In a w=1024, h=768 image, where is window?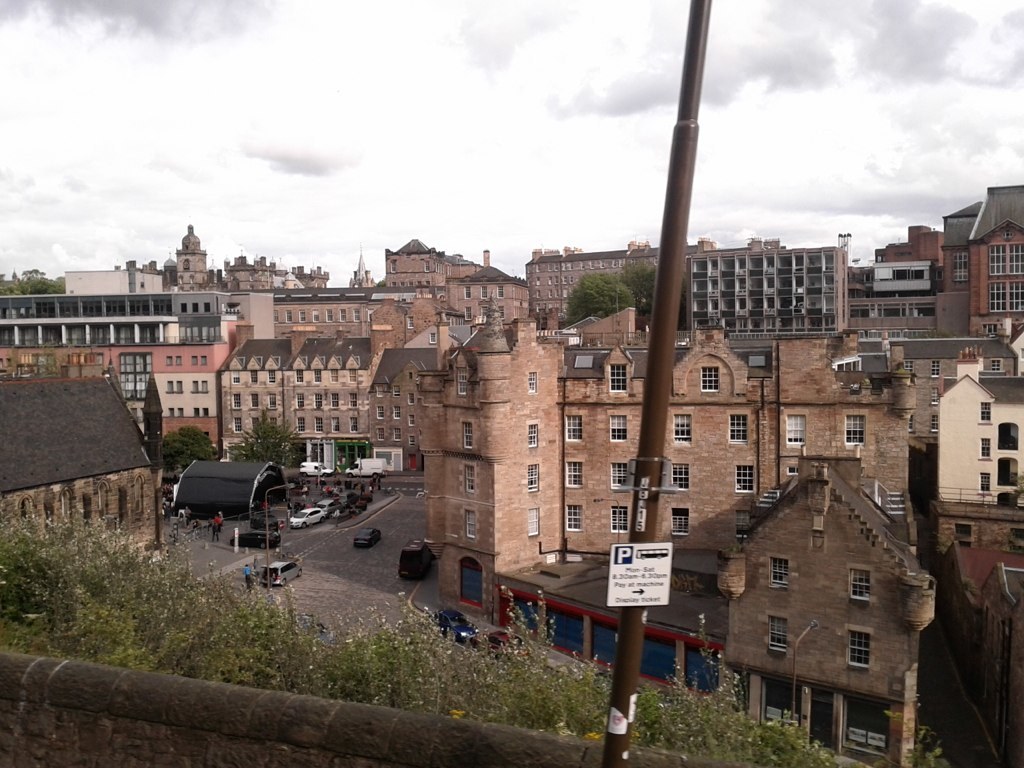
[613,470,623,488].
